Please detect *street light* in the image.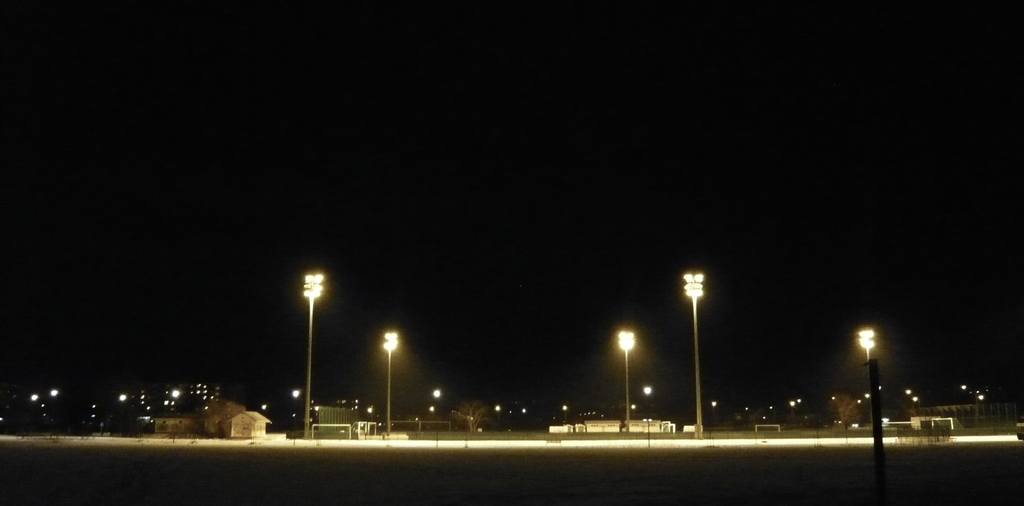
bbox(301, 271, 328, 439).
